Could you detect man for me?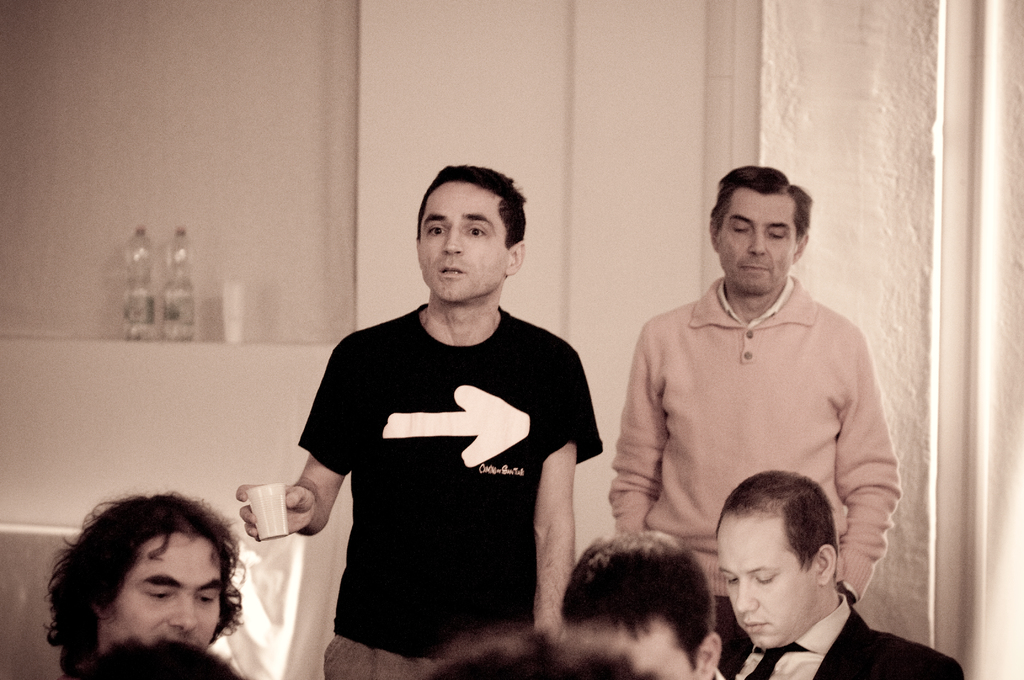
Detection result: BBox(44, 487, 246, 676).
